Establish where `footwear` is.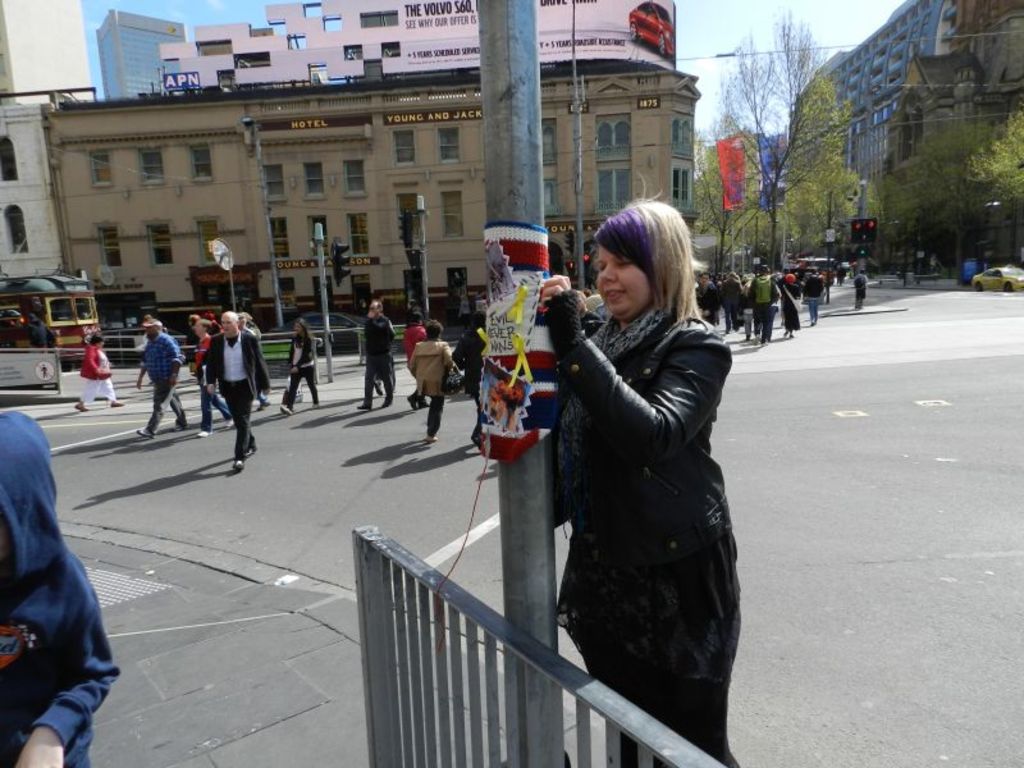
Established at detection(72, 399, 87, 413).
